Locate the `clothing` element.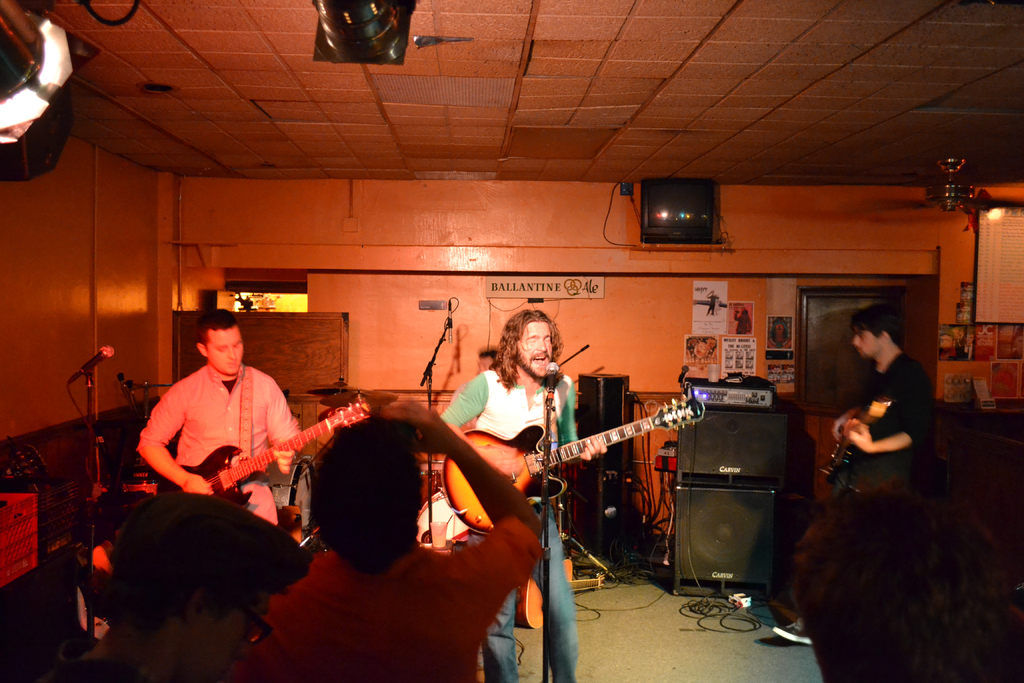
Element bbox: (x1=252, y1=514, x2=546, y2=682).
